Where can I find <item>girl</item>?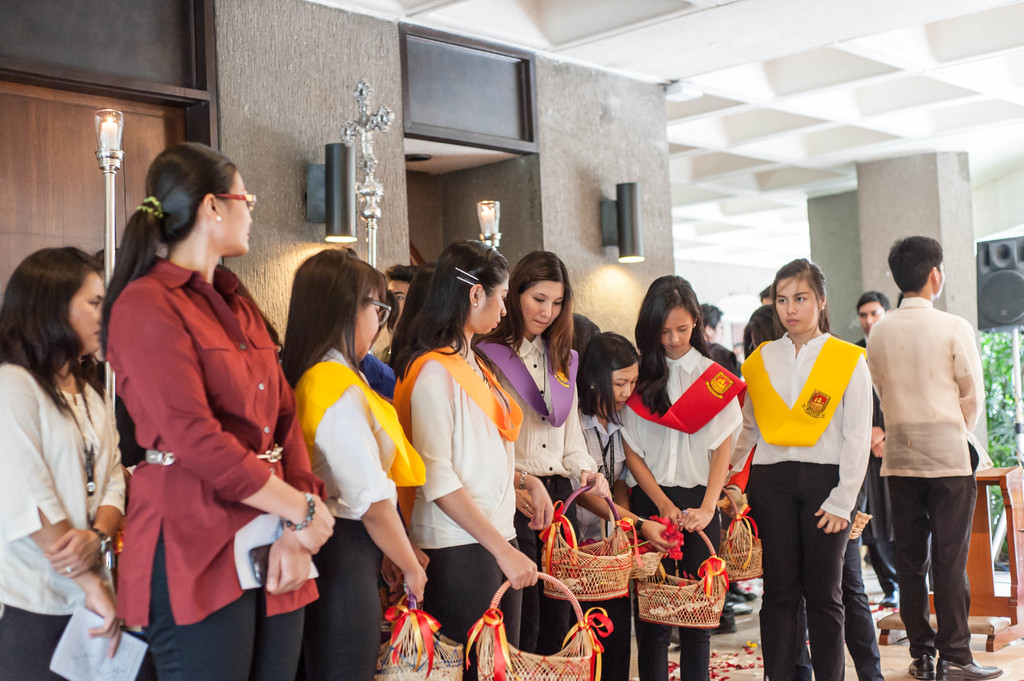
You can find it at [left=475, top=250, right=614, bottom=648].
